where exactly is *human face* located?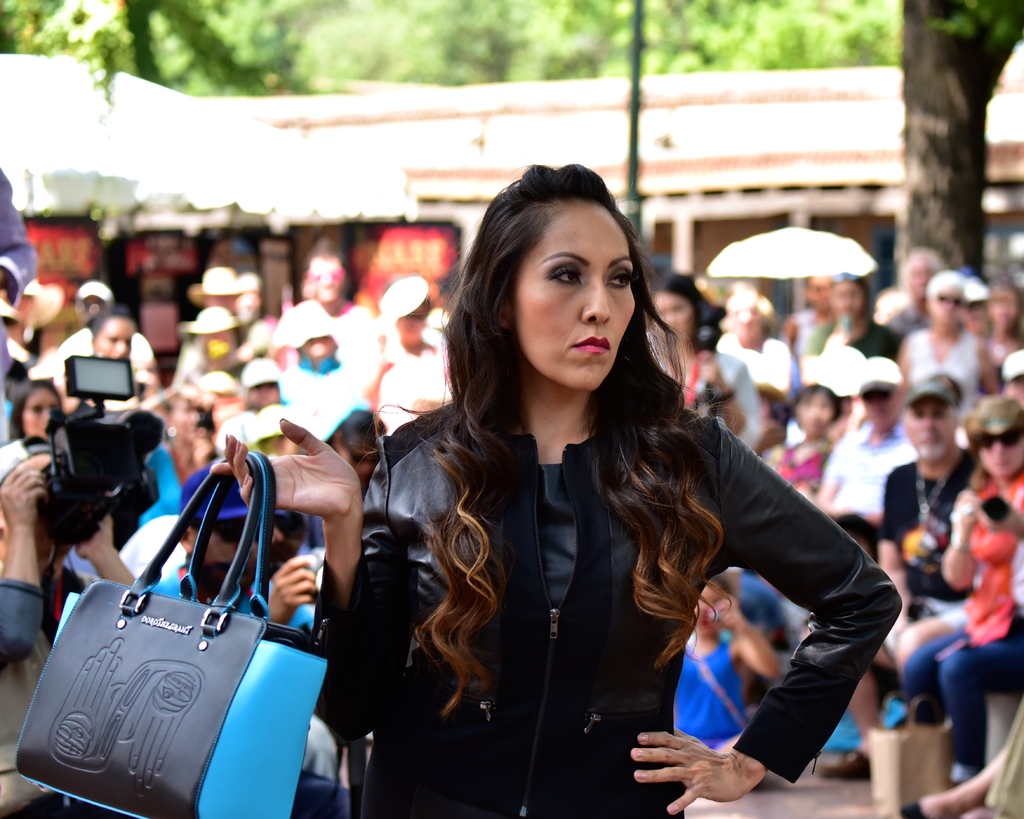
Its bounding box is 973/433/1023/484.
